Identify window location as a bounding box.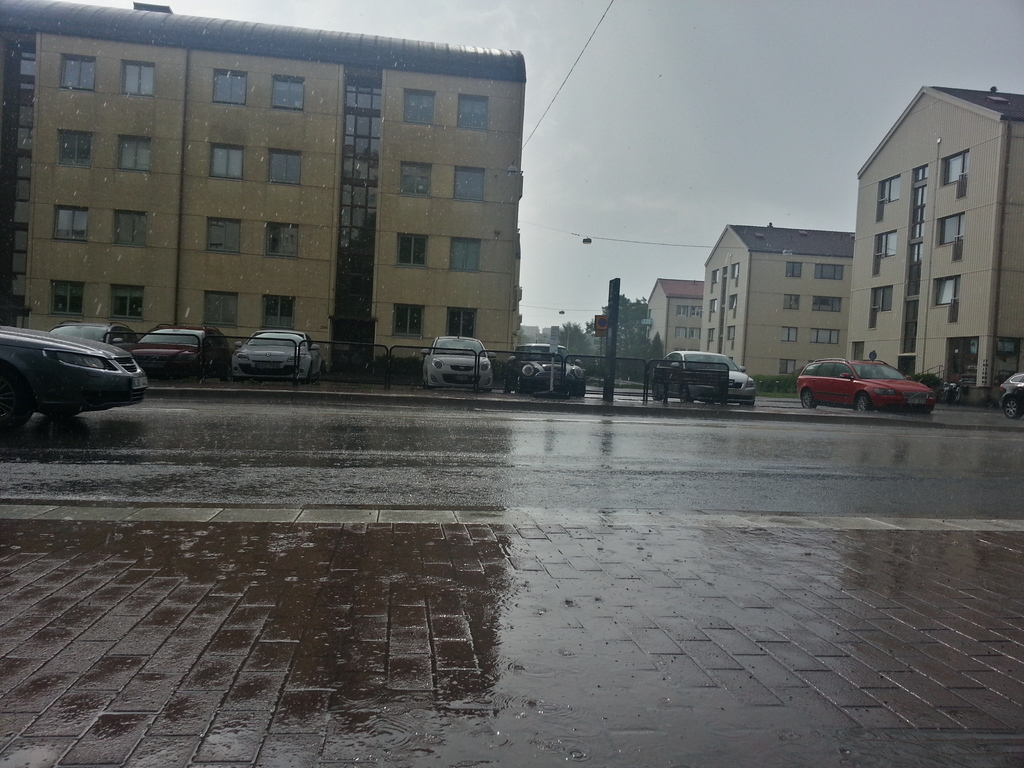
<box>938,211,965,261</box>.
